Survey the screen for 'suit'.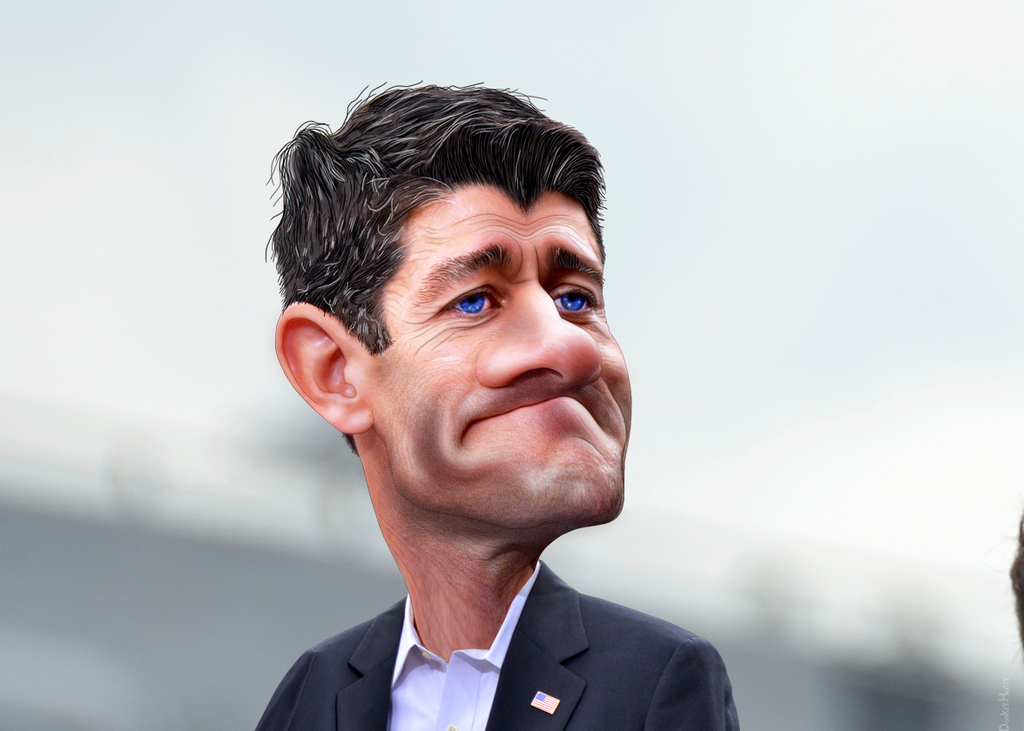
Survey found: [left=293, top=553, right=720, bottom=718].
